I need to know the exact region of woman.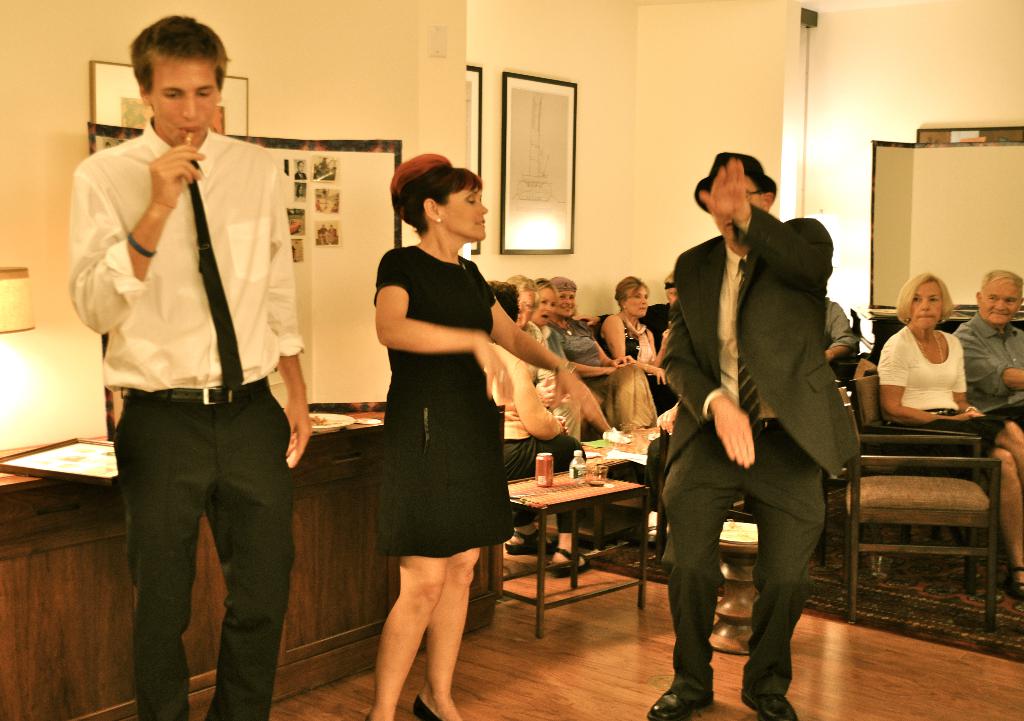
Region: 600:276:681:416.
